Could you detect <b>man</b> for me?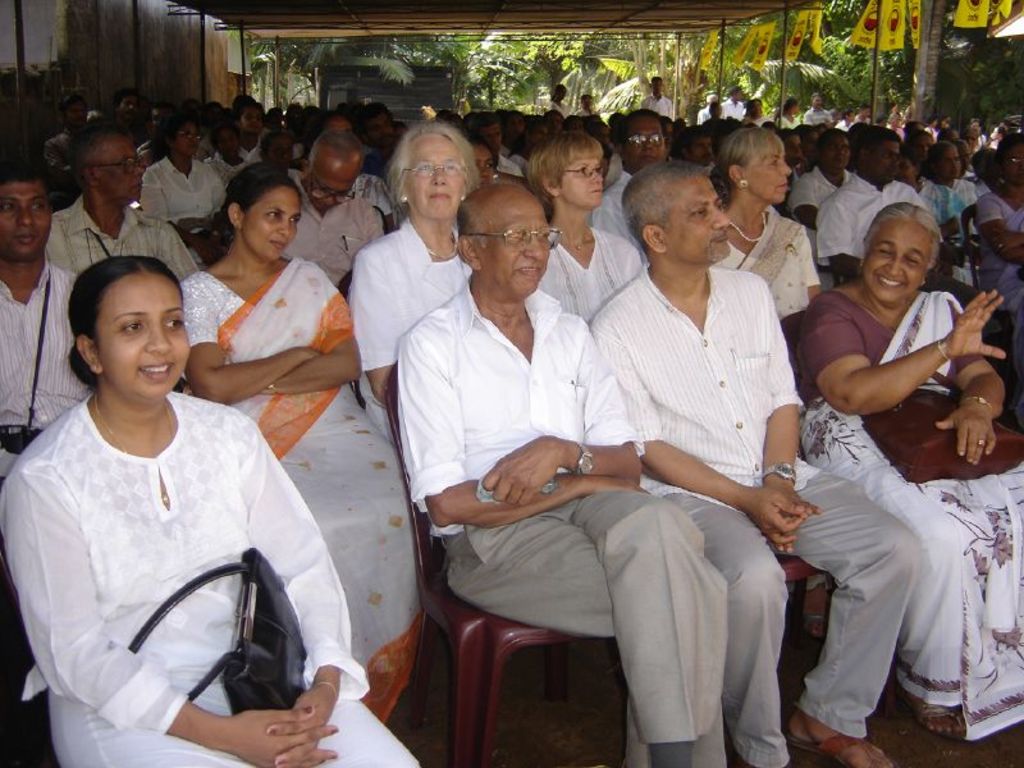
Detection result: [left=550, top=84, right=573, bottom=106].
